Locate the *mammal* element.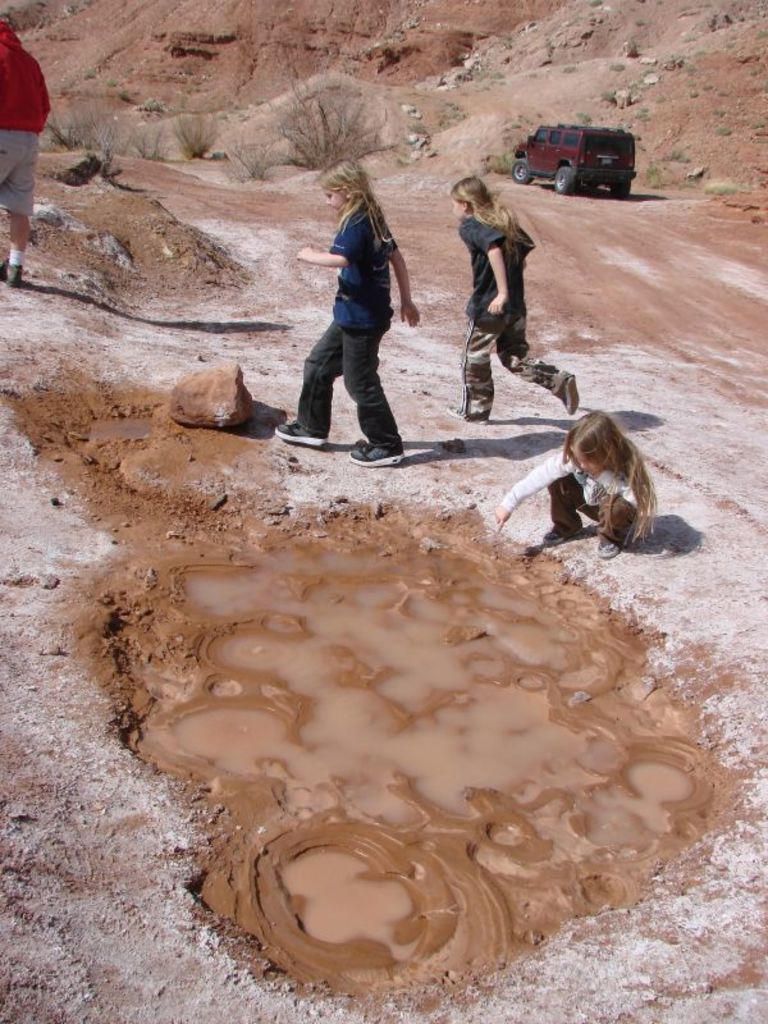
Element bbox: Rect(448, 175, 579, 425).
